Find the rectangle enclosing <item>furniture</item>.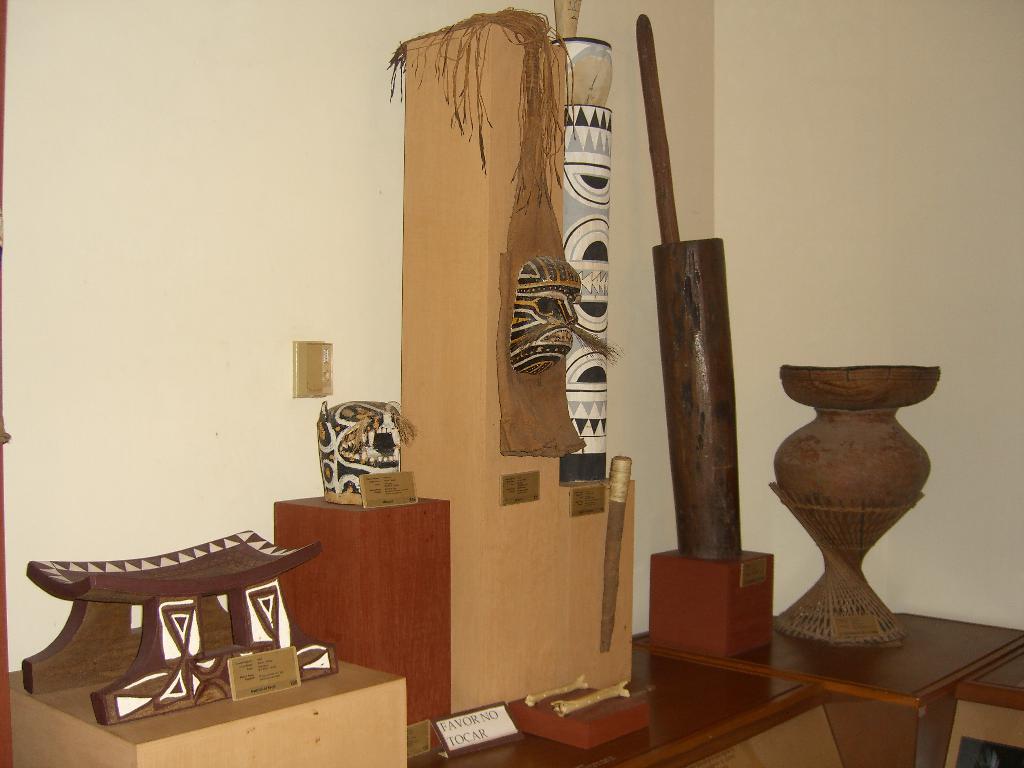
404 599 1023 767.
